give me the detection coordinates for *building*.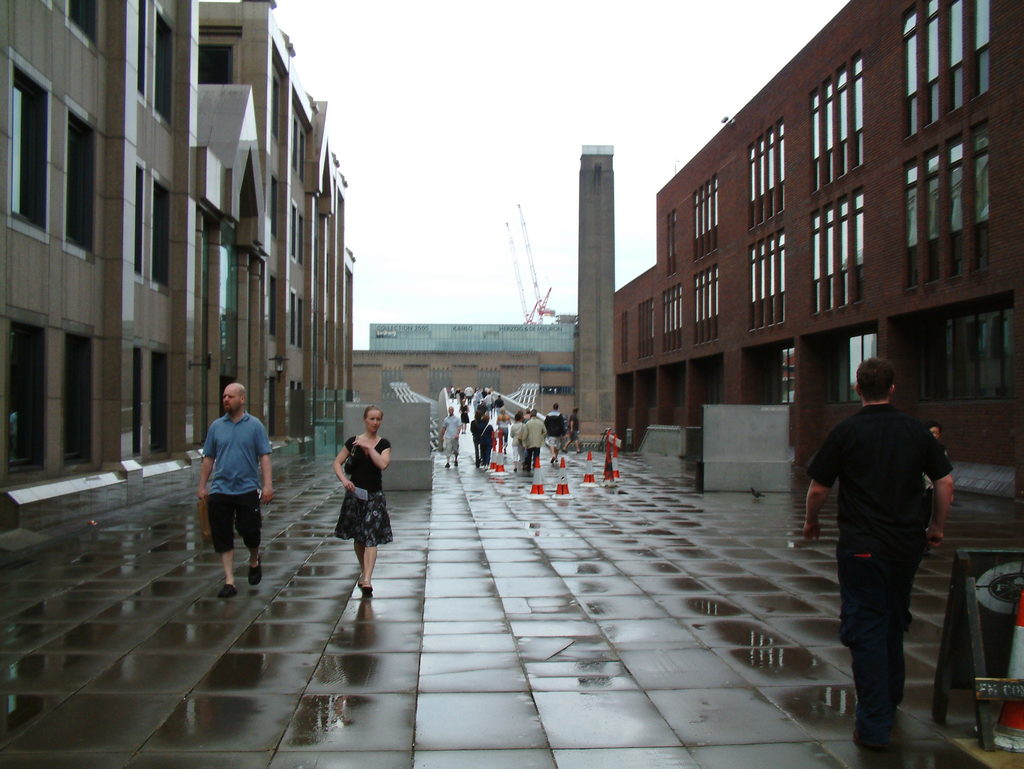
611, 0, 1023, 498.
